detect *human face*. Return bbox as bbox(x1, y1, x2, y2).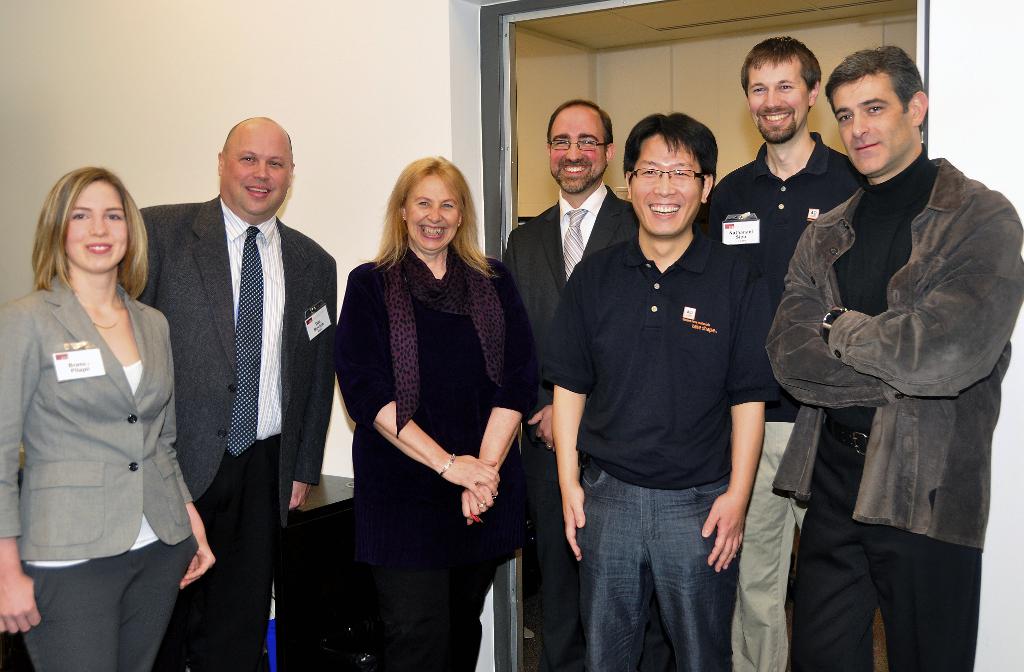
bbox(65, 176, 131, 269).
